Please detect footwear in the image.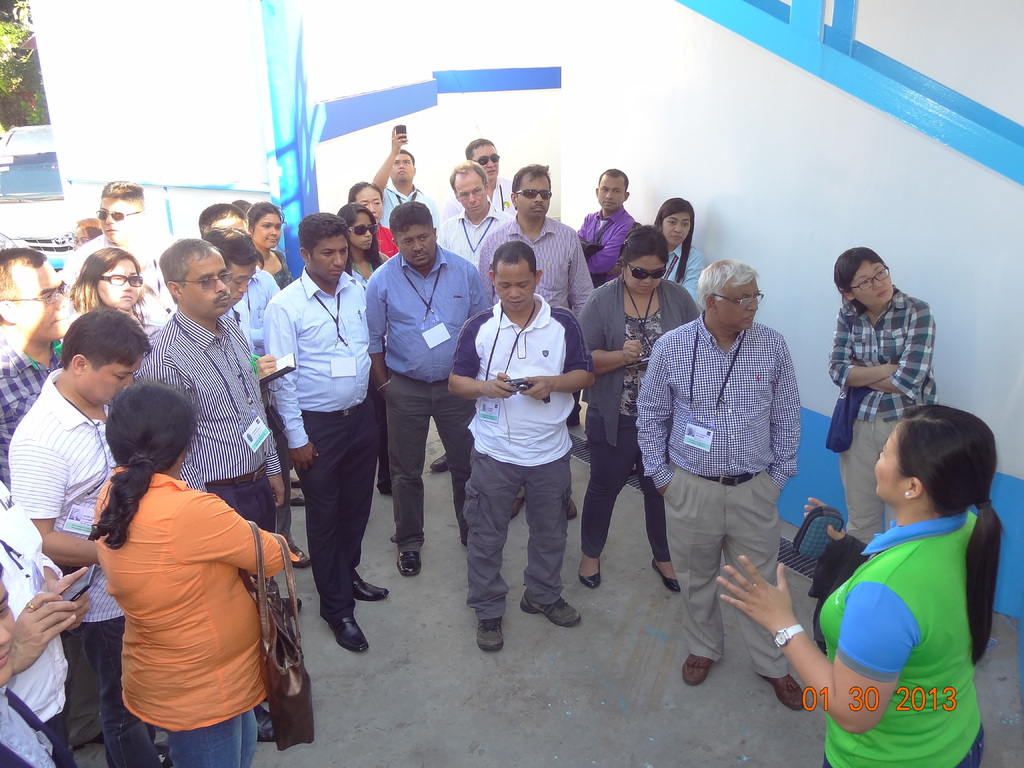
bbox=(396, 554, 422, 577).
